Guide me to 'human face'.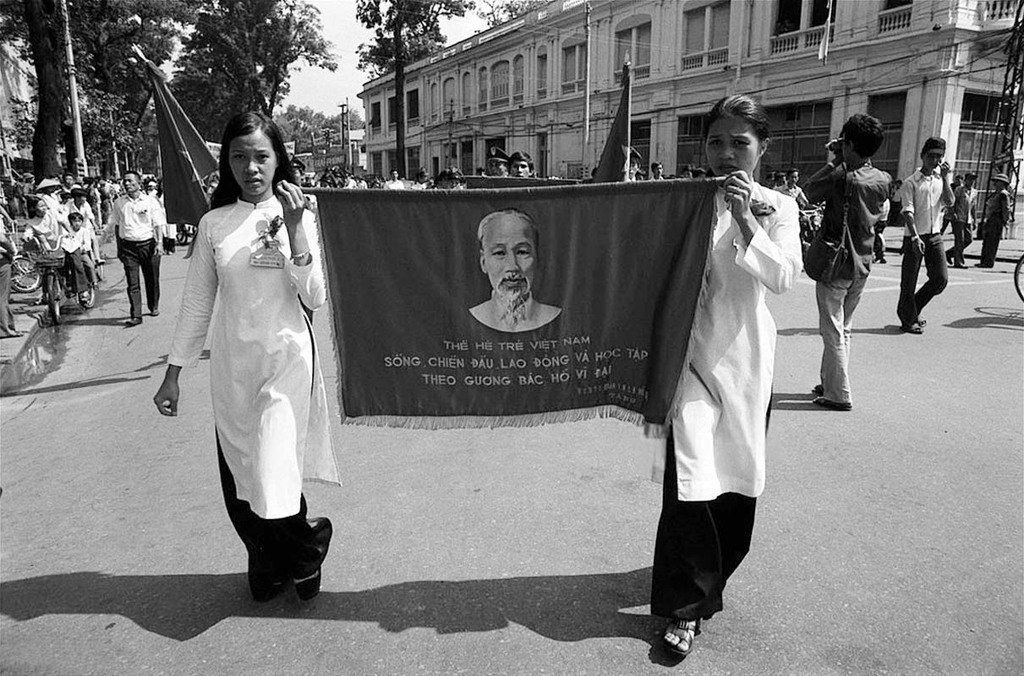
Guidance: [x1=123, y1=175, x2=140, y2=192].
